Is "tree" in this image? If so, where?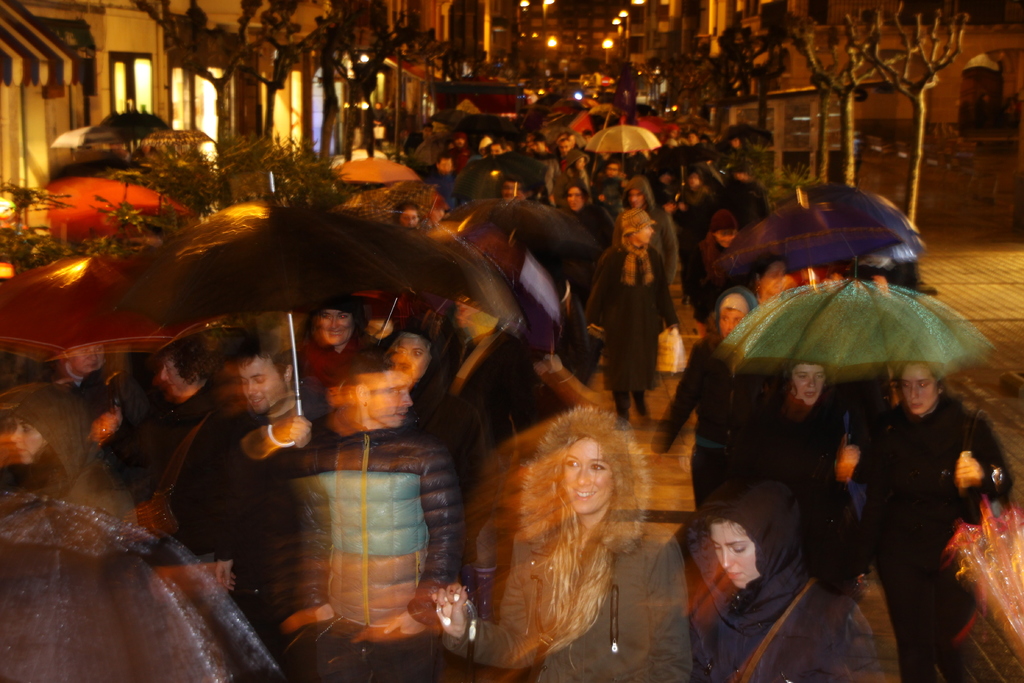
Yes, at region(844, 0, 963, 225).
